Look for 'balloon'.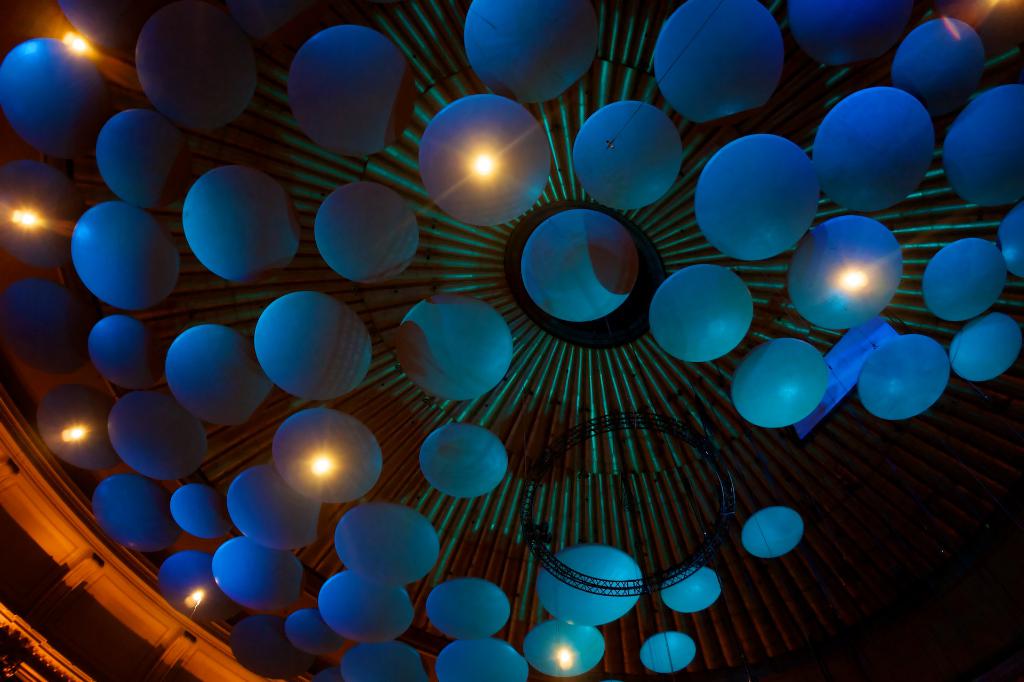
Found: box=[169, 325, 276, 429].
